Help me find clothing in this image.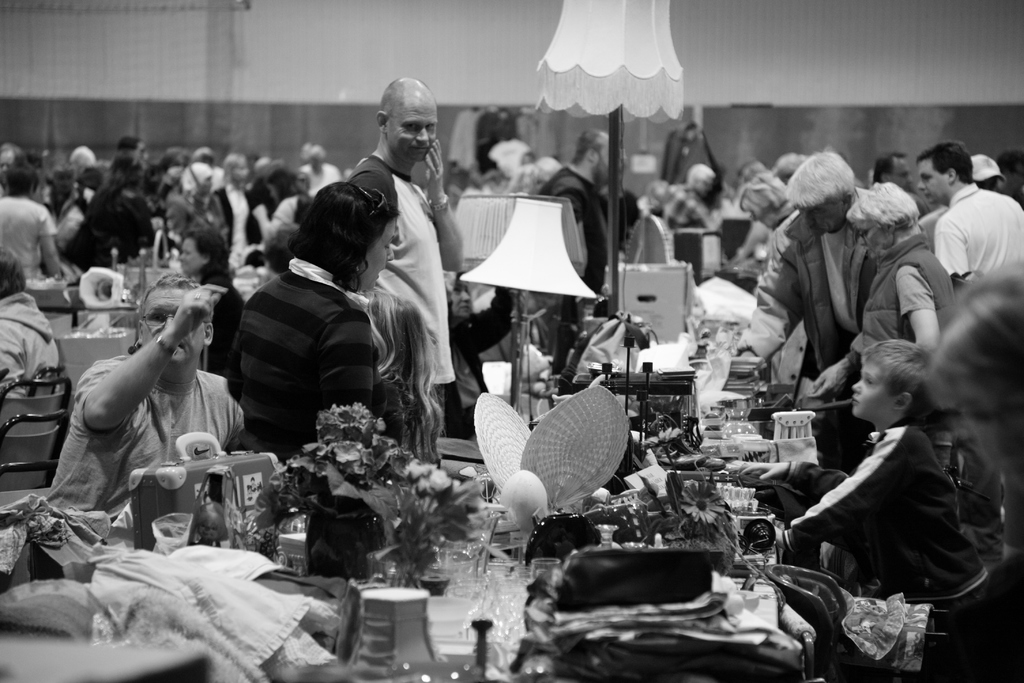
Found it: {"left": 277, "top": 196, "right": 303, "bottom": 222}.
